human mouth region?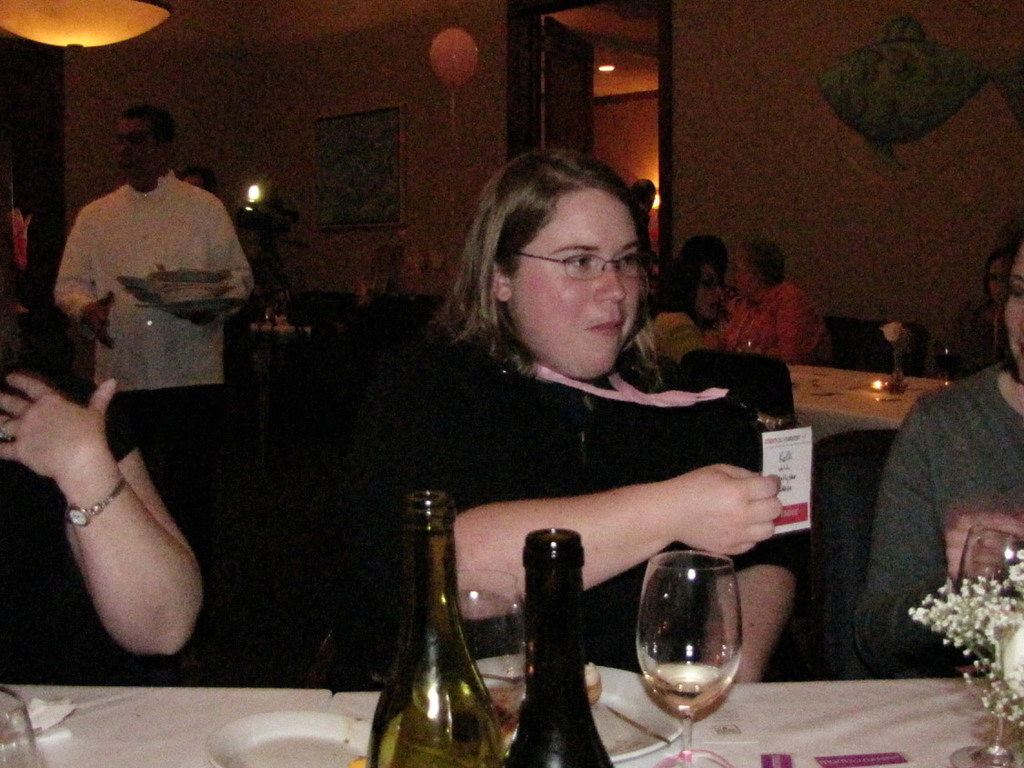
<box>585,321,624,334</box>
